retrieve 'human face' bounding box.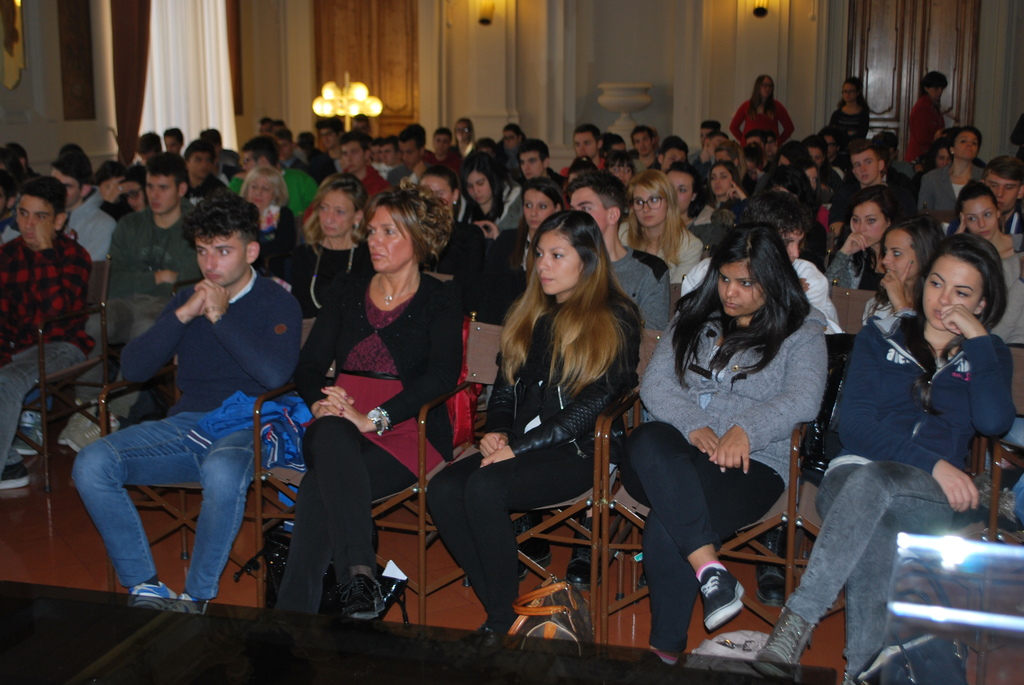
Bounding box: [left=572, top=132, right=597, bottom=157].
